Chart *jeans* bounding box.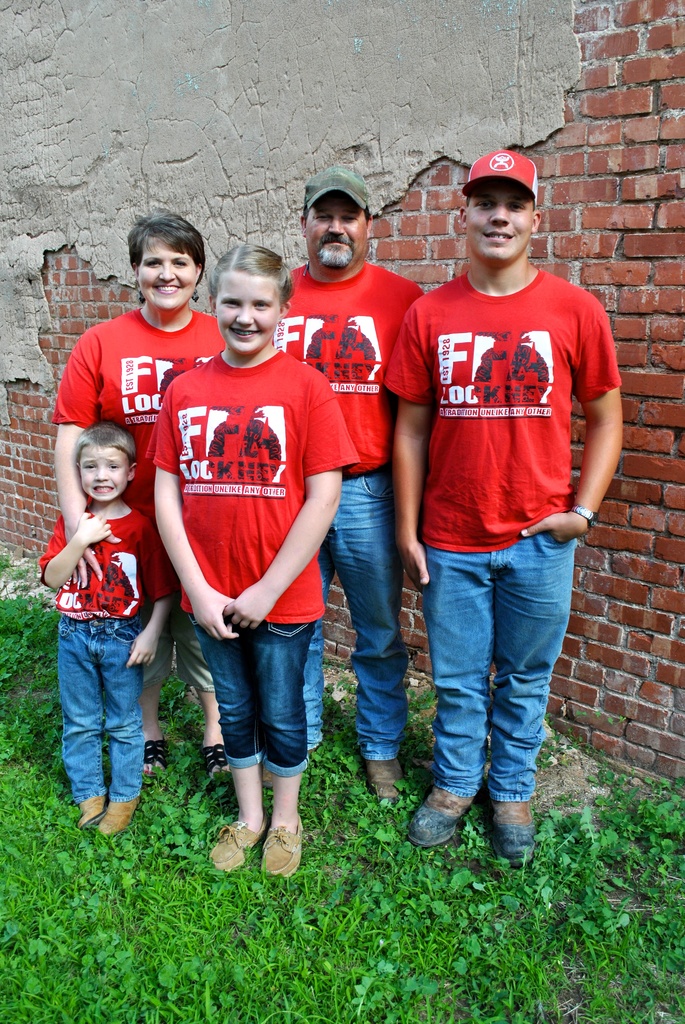
Charted: left=56, top=617, right=142, bottom=801.
